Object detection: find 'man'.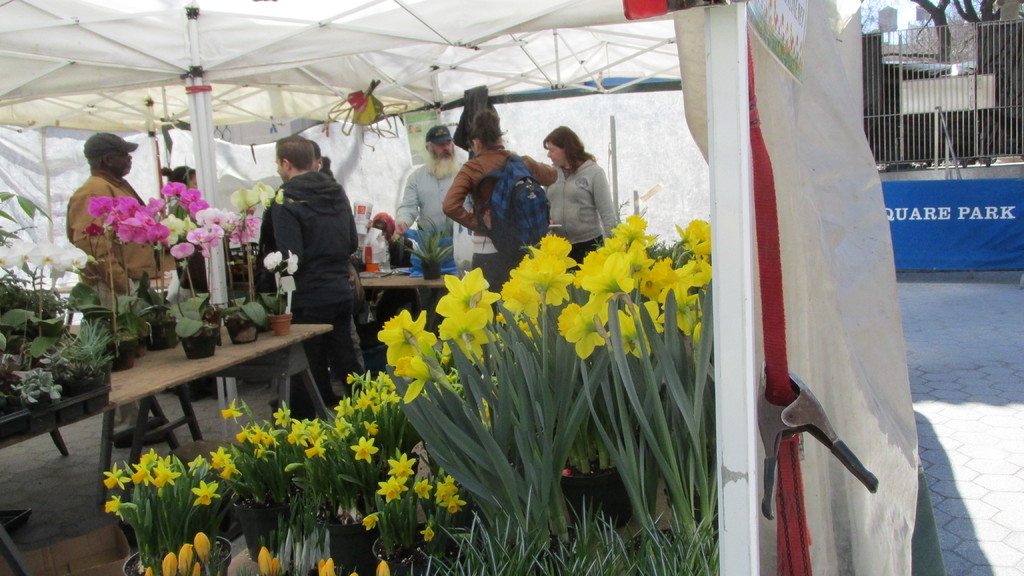
(left=63, top=130, right=157, bottom=441).
